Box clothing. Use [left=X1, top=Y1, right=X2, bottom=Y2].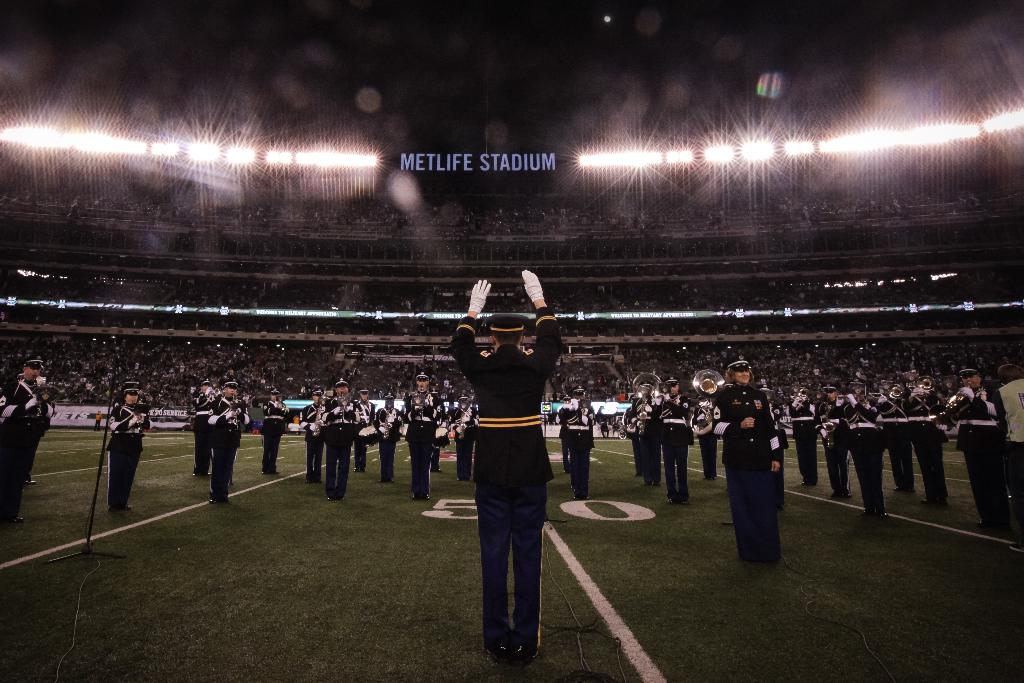
[left=653, top=395, right=694, bottom=503].
